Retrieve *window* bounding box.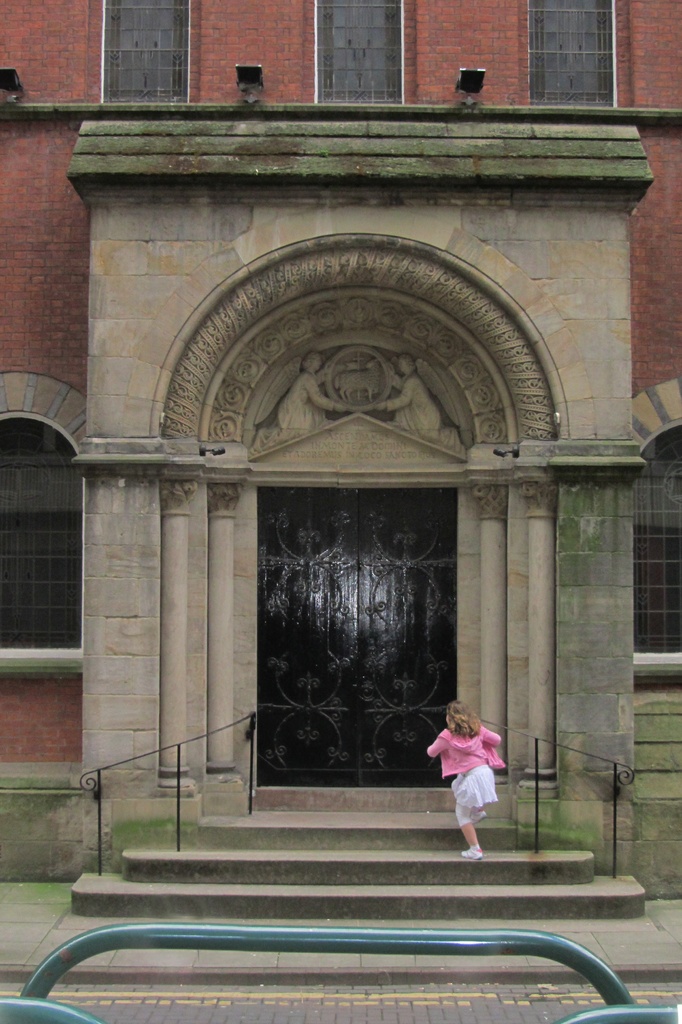
Bounding box: detection(311, 0, 407, 106).
